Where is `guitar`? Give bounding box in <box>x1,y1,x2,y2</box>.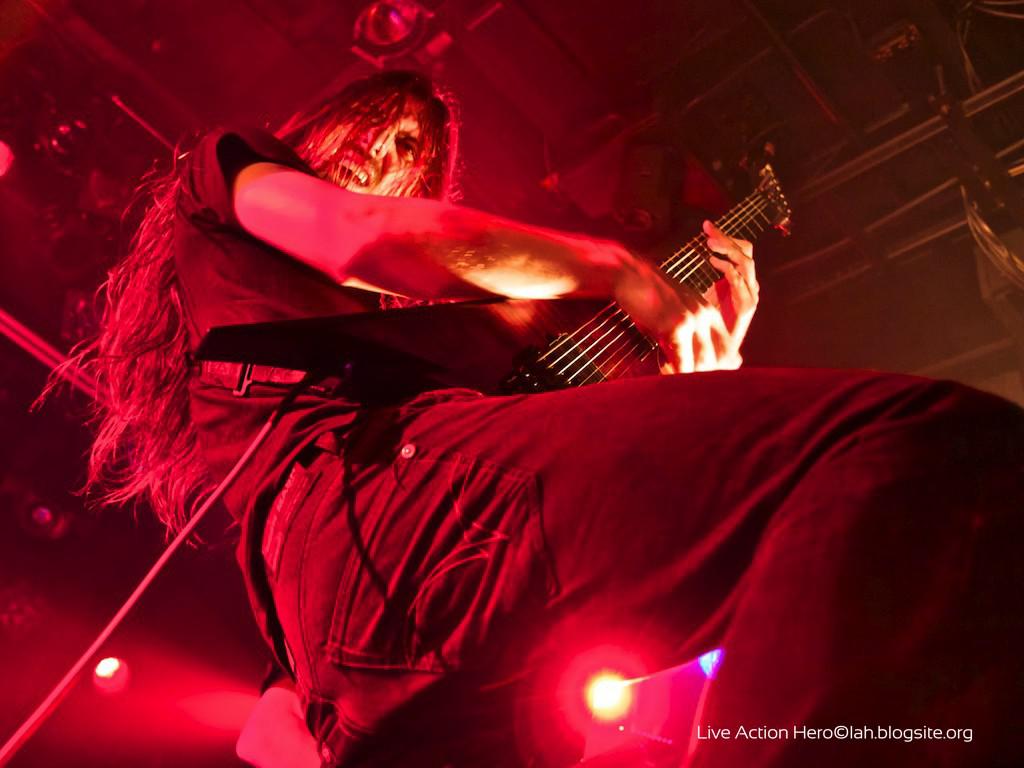
<box>187,156,798,399</box>.
